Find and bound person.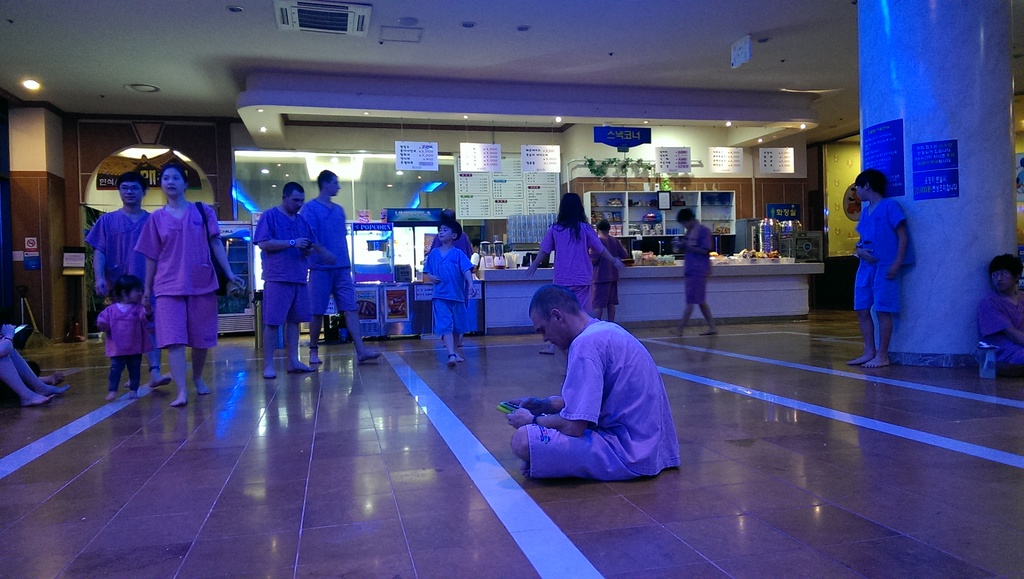
Bound: box=[129, 156, 248, 410].
